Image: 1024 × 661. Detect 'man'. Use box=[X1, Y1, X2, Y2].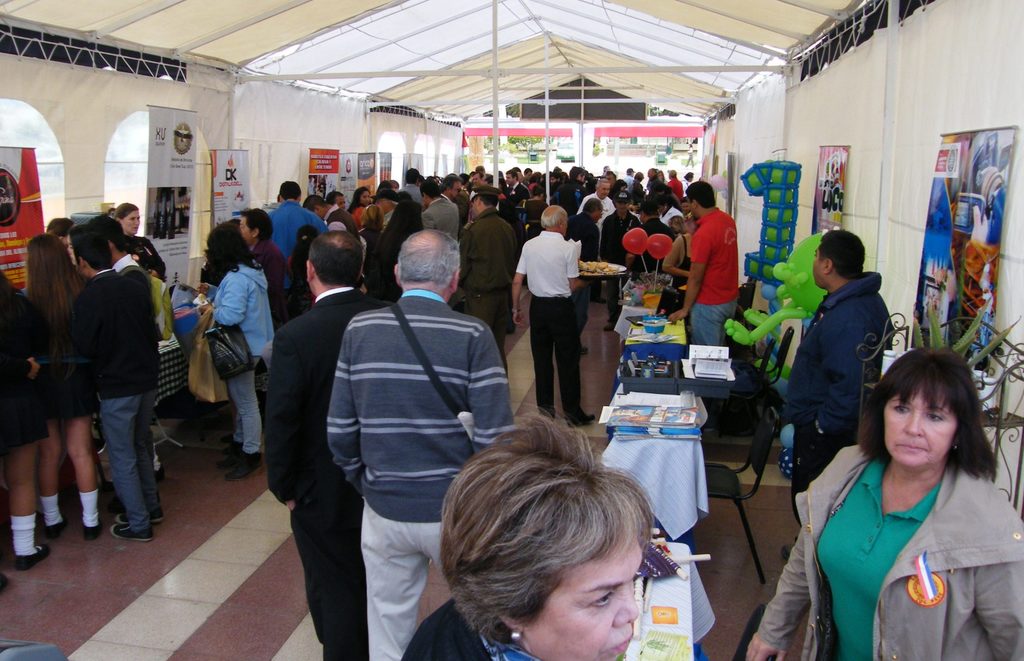
box=[507, 202, 600, 432].
